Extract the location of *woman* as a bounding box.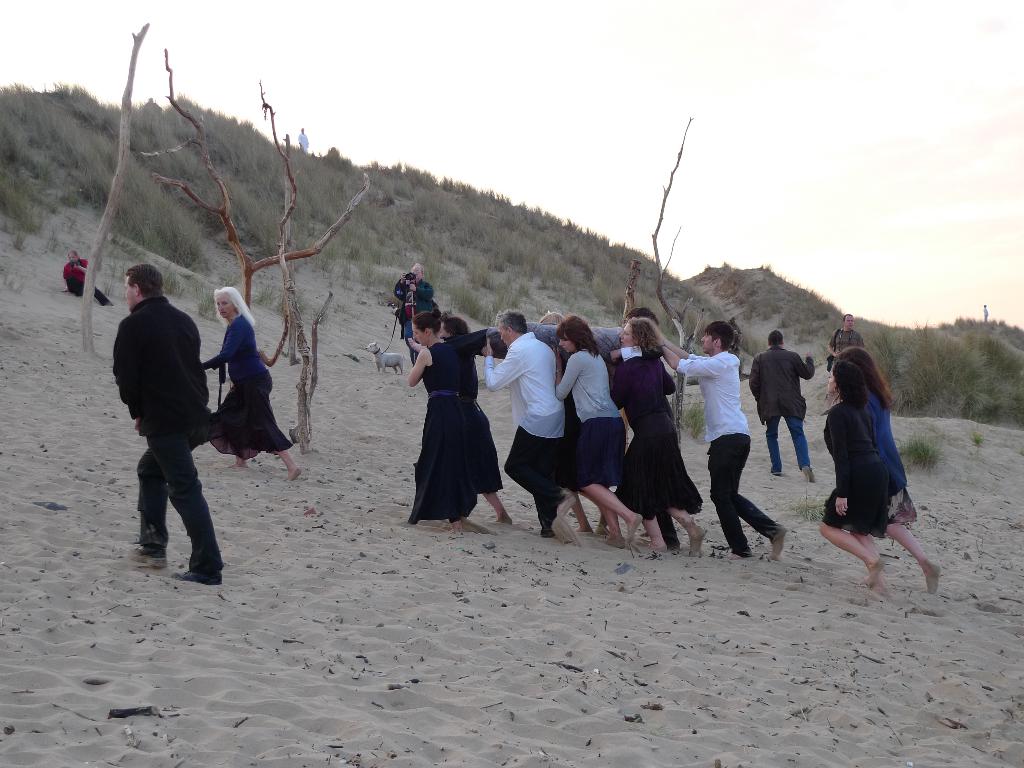
(434,316,515,529).
